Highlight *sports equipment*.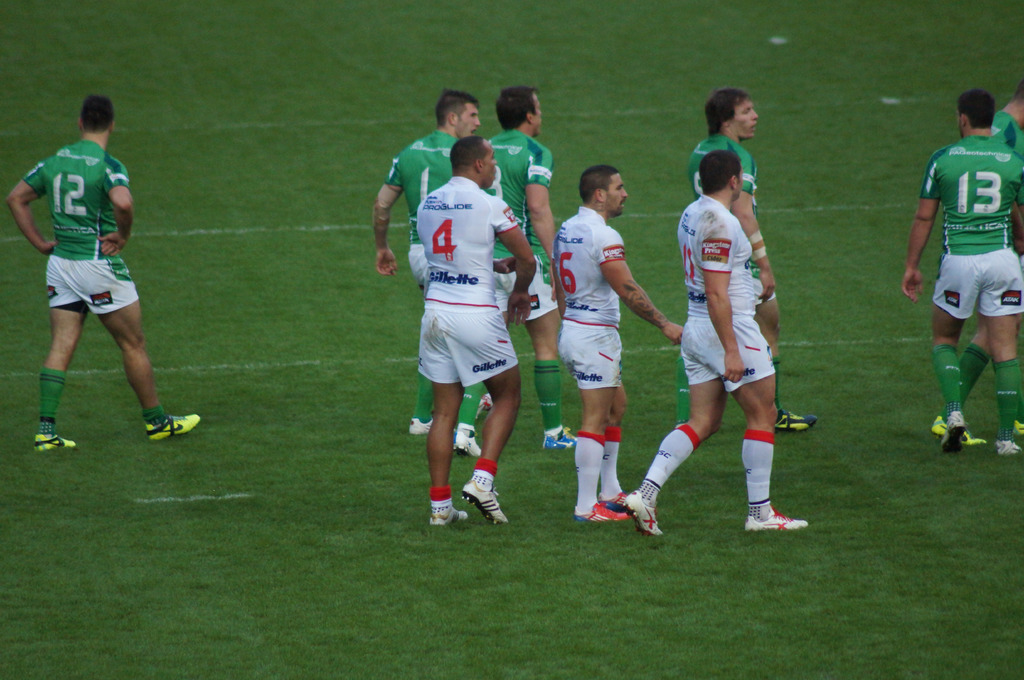
Highlighted region: x1=598, y1=494, x2=632, y2=512.
